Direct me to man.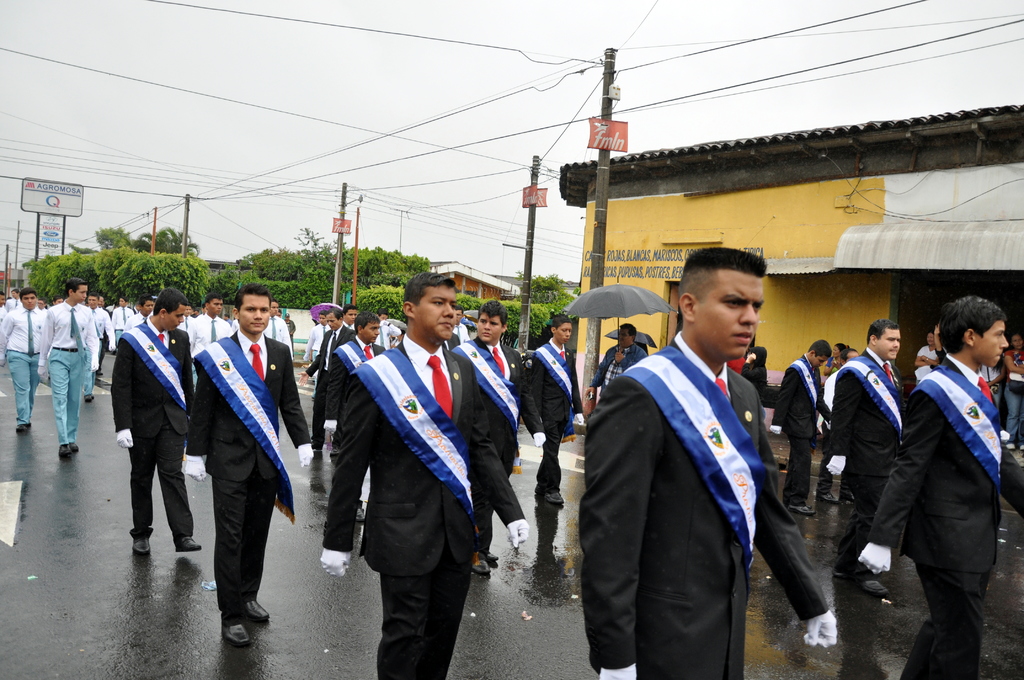
Direction: <bbox>451, 304, 471, 342</bbox>.
